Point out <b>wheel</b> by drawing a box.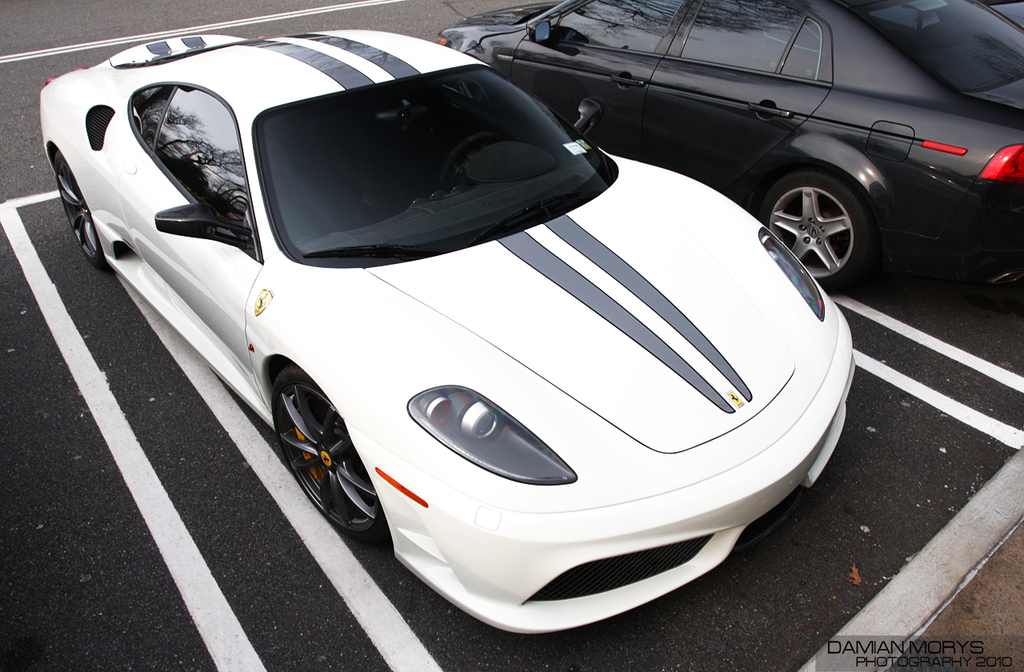
box(439, 133, 494, 187).
